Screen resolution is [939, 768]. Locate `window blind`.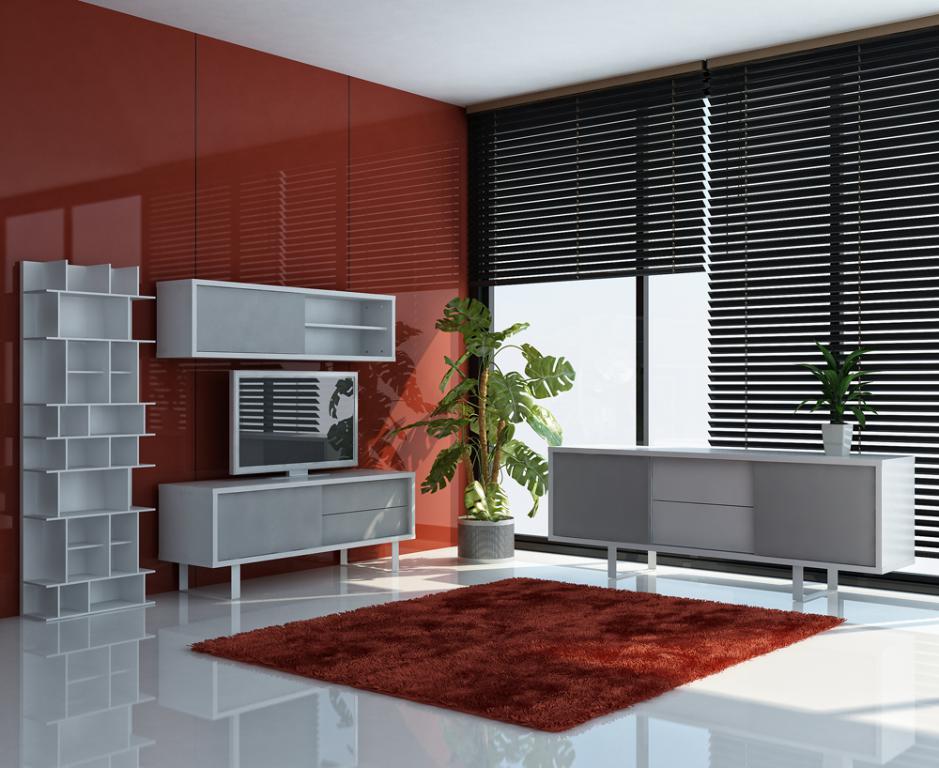
locate(468, 61, 704, 289).
